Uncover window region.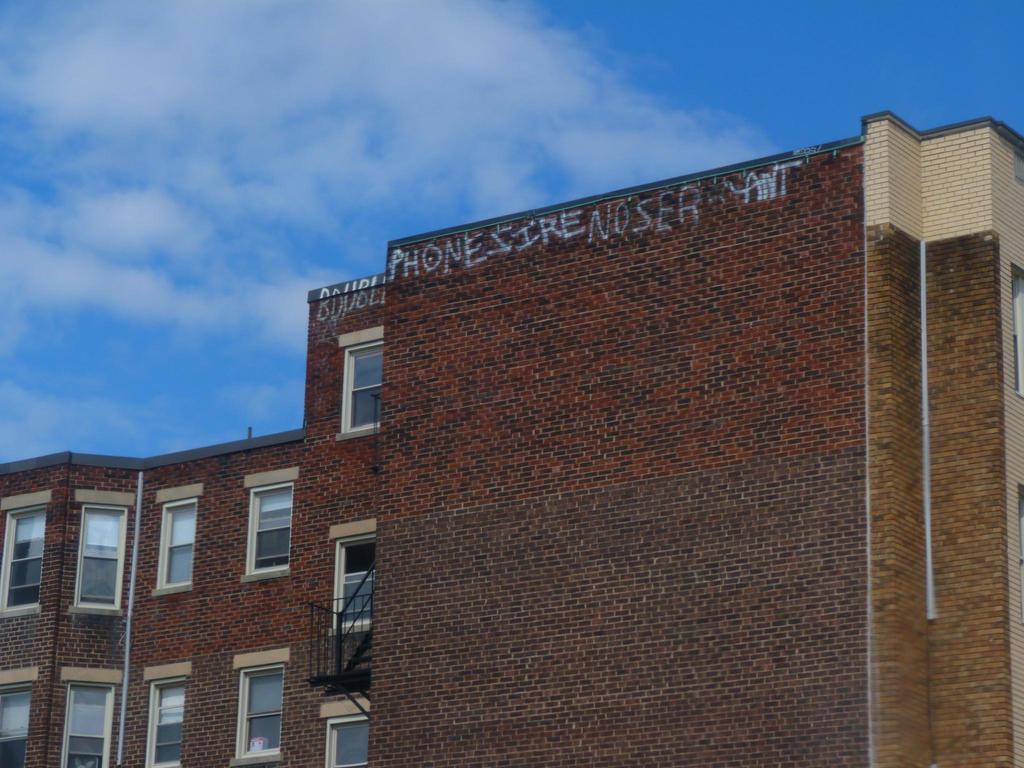
Uncovered: BBox(328, 538, 380, 627).
